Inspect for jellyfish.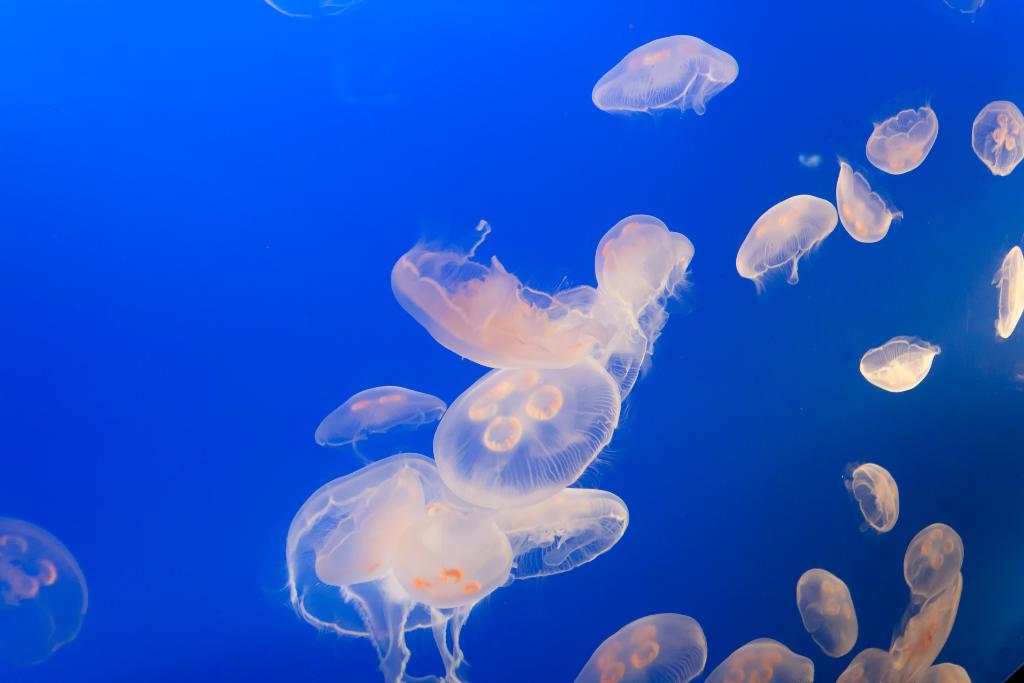
Inspection: x1=834 y1=651 x2=902 y2=682.
